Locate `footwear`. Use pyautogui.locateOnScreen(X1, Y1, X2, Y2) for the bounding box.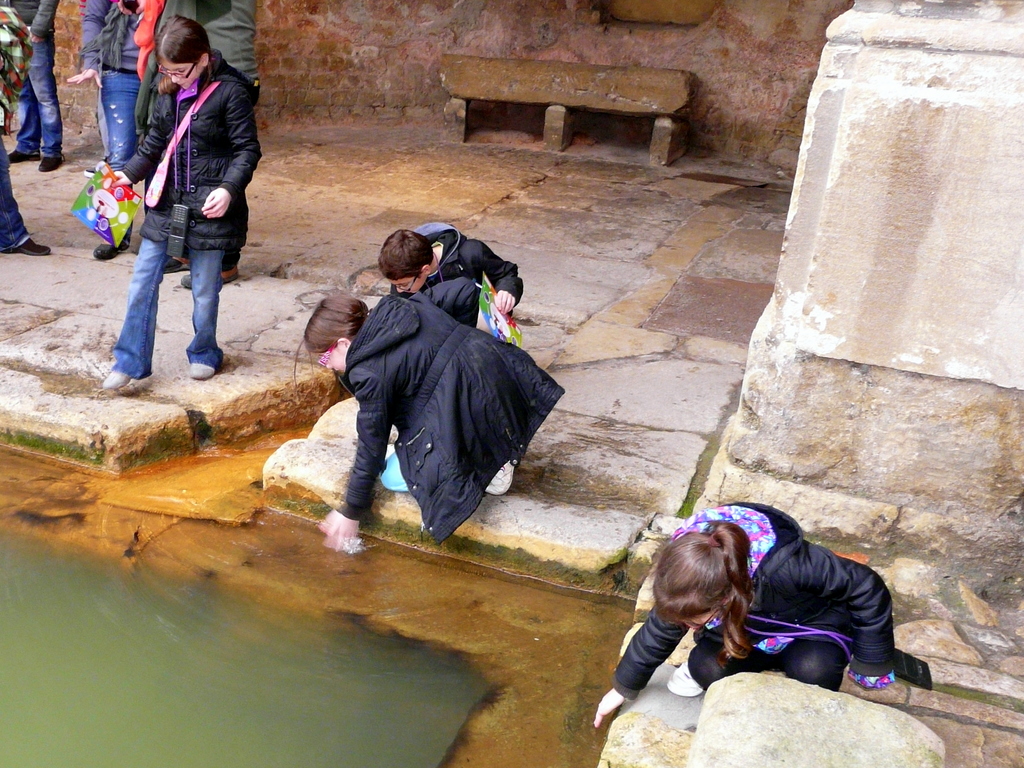
pyautogui.locateOnScreen(182, 268, 234, 289).
